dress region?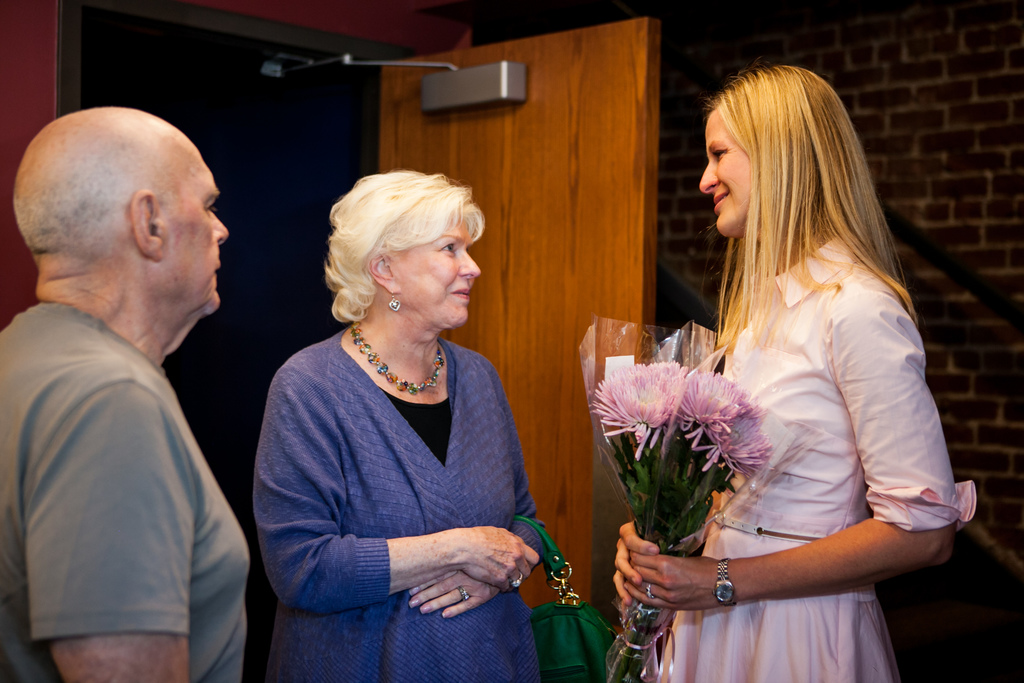
l=658, t=224, r=982, b=682
